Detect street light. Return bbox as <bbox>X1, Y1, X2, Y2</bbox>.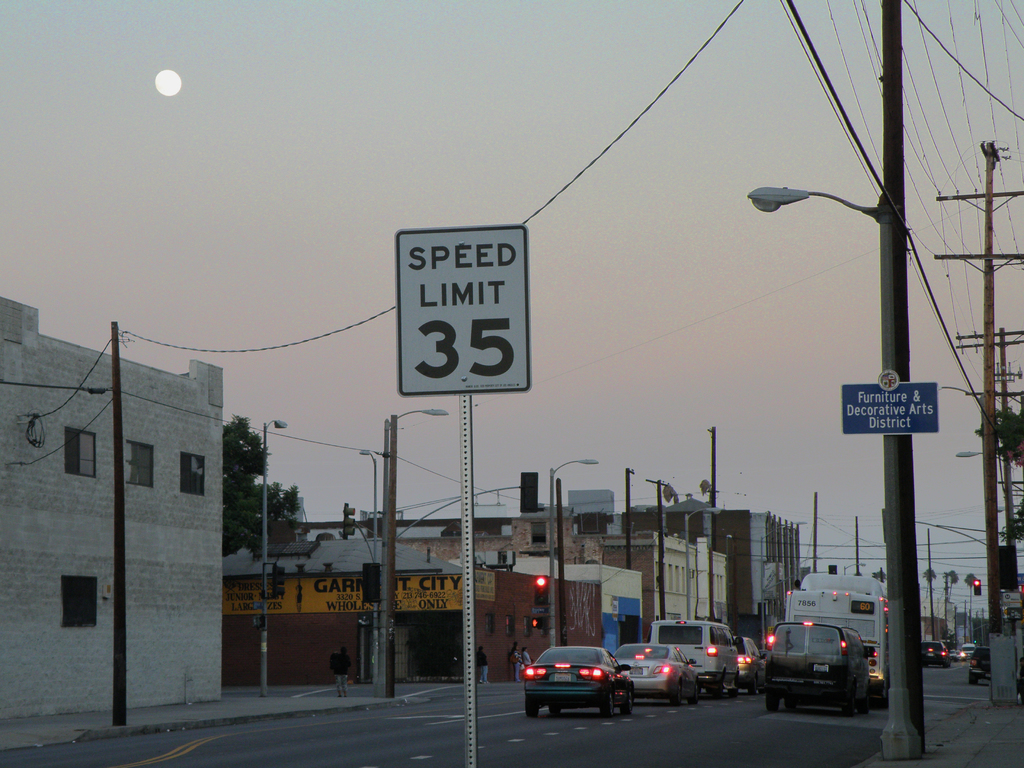
<bbox>922, 380, 983, 436</bbox>.
